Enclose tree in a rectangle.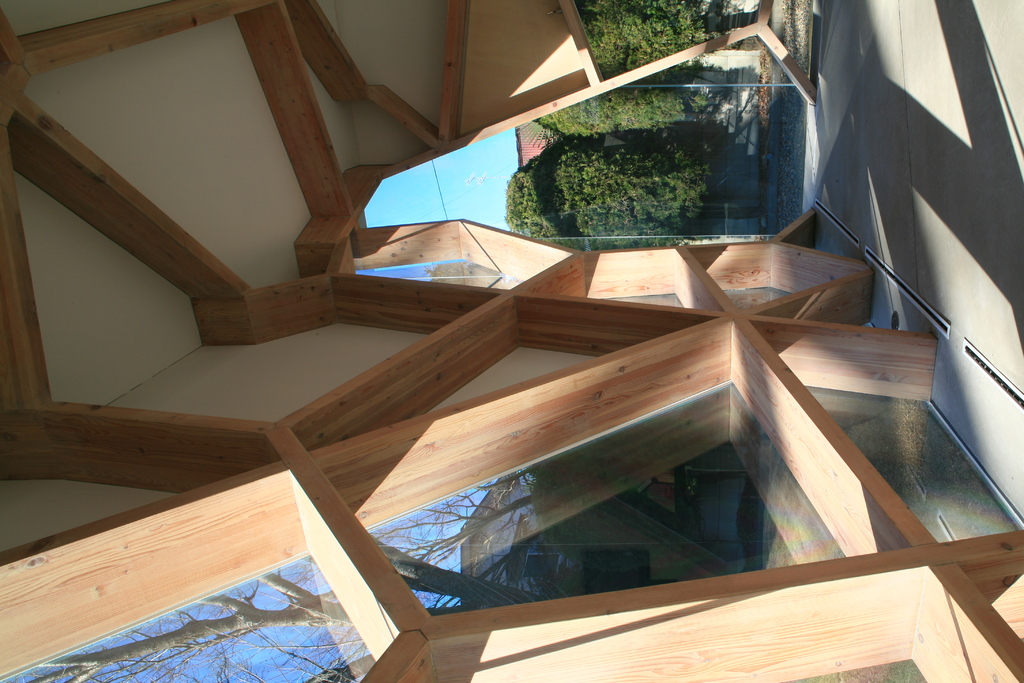
531/64/741/145.
